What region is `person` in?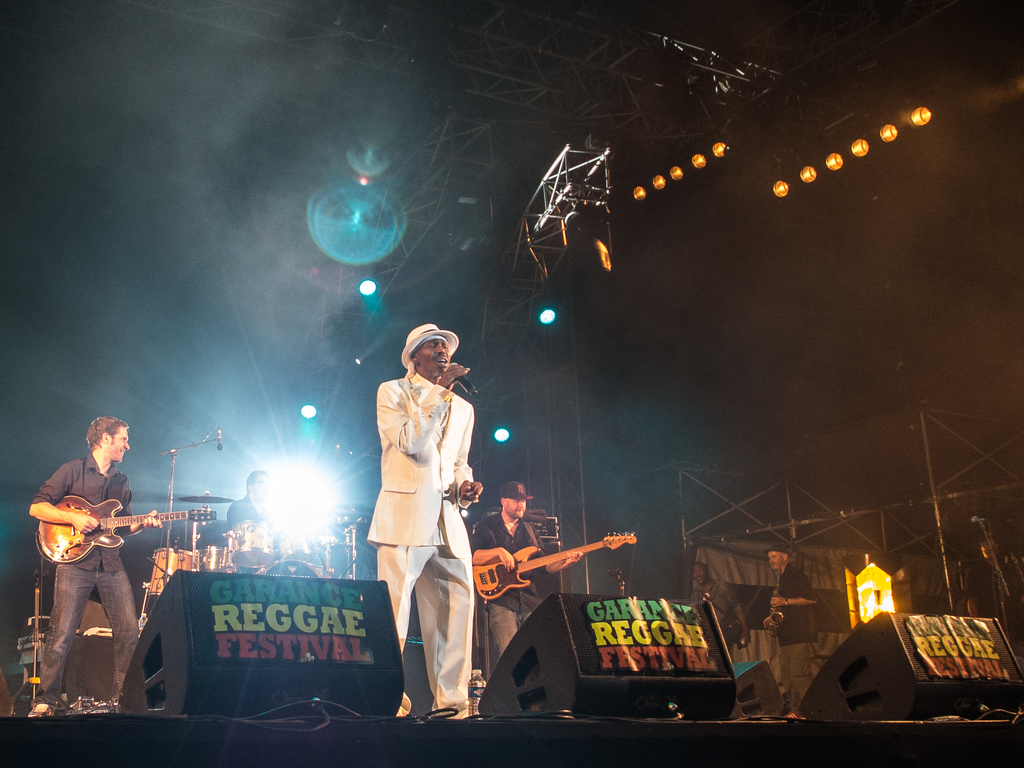
764,543,813,719.
